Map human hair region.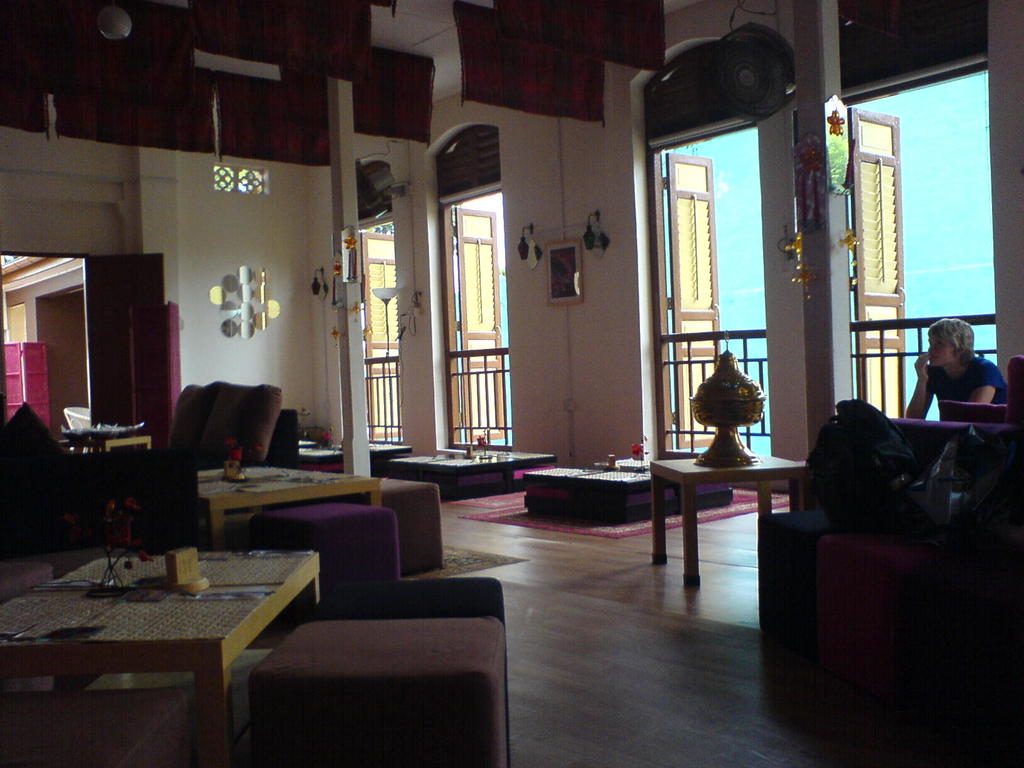
Mapped to detection(923, 305, 981, 365).
